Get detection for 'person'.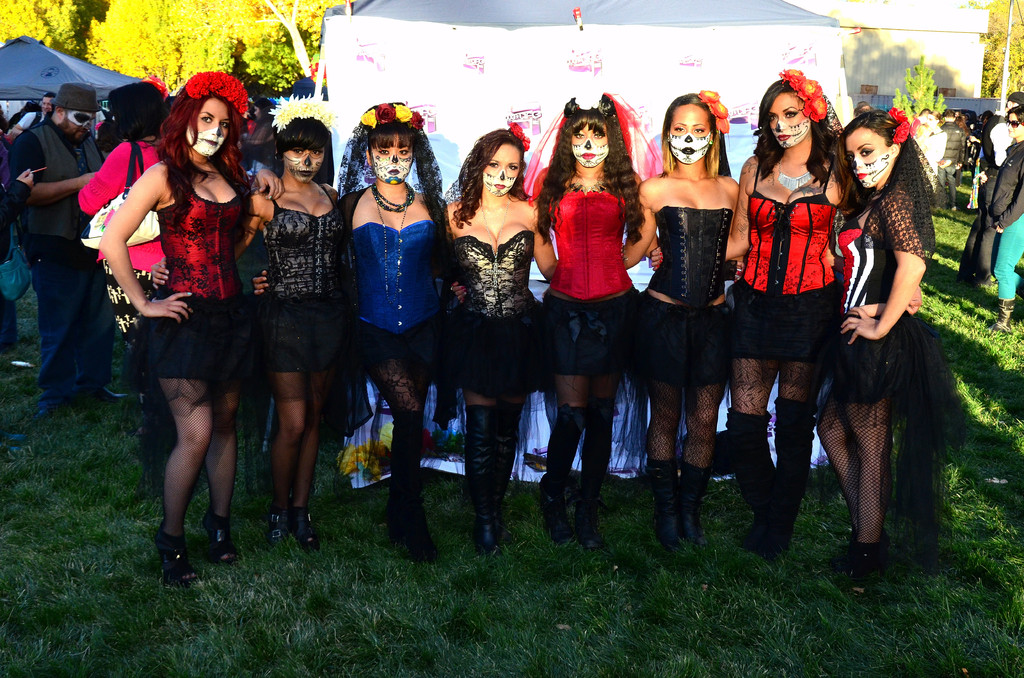
Detection: 829:104:927:571.
